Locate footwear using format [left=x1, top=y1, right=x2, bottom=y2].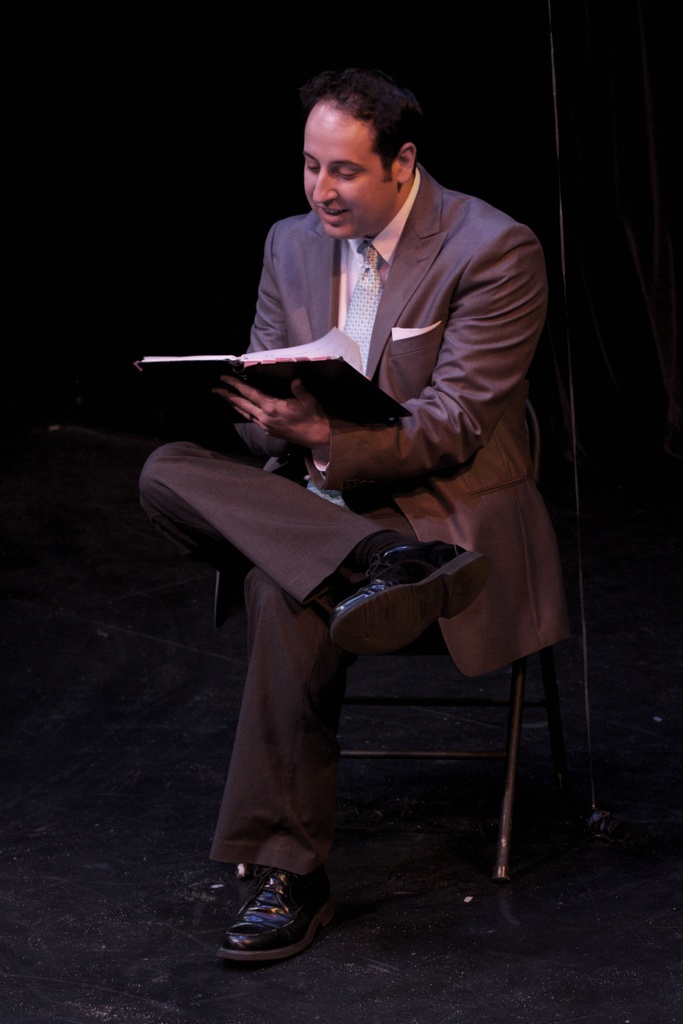
[left=327, top=538, right=490, bottom=652].
